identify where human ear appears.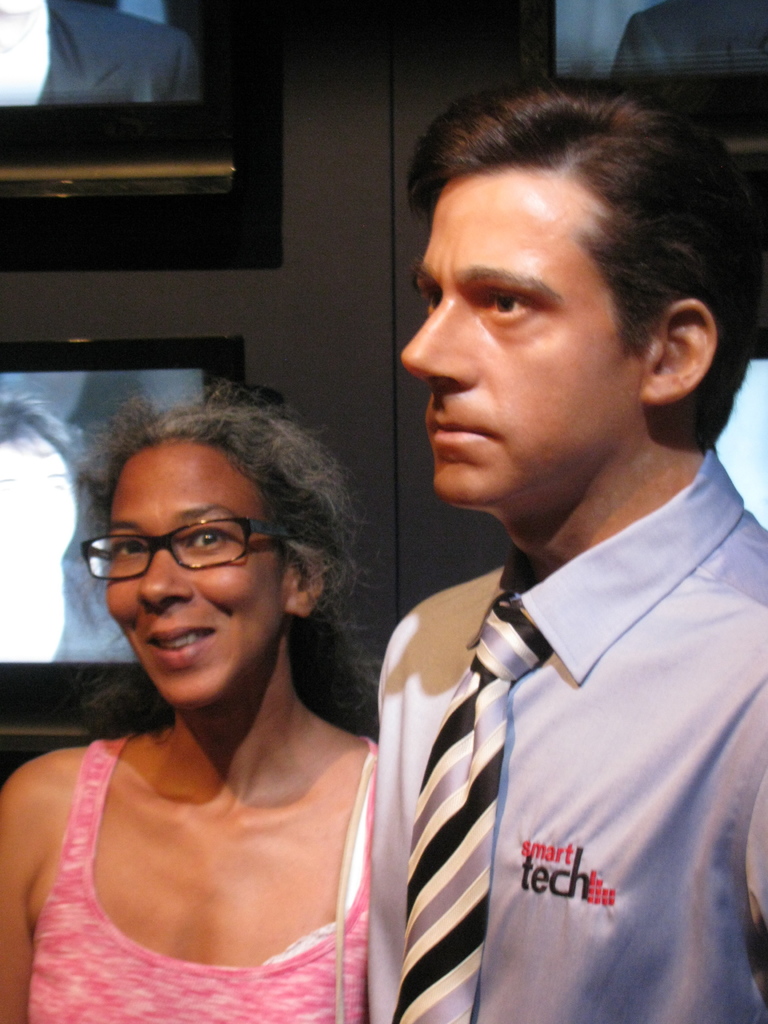
Appears at (289,550,324,615).
